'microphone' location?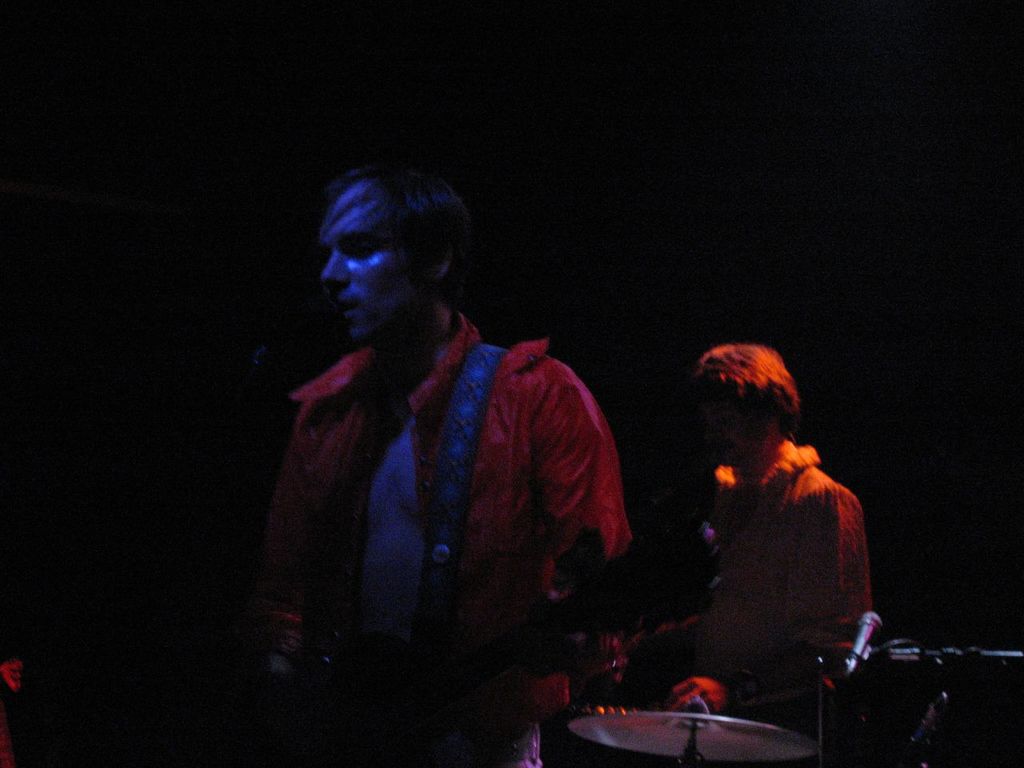
bbox(850, 606, 893, 694)
